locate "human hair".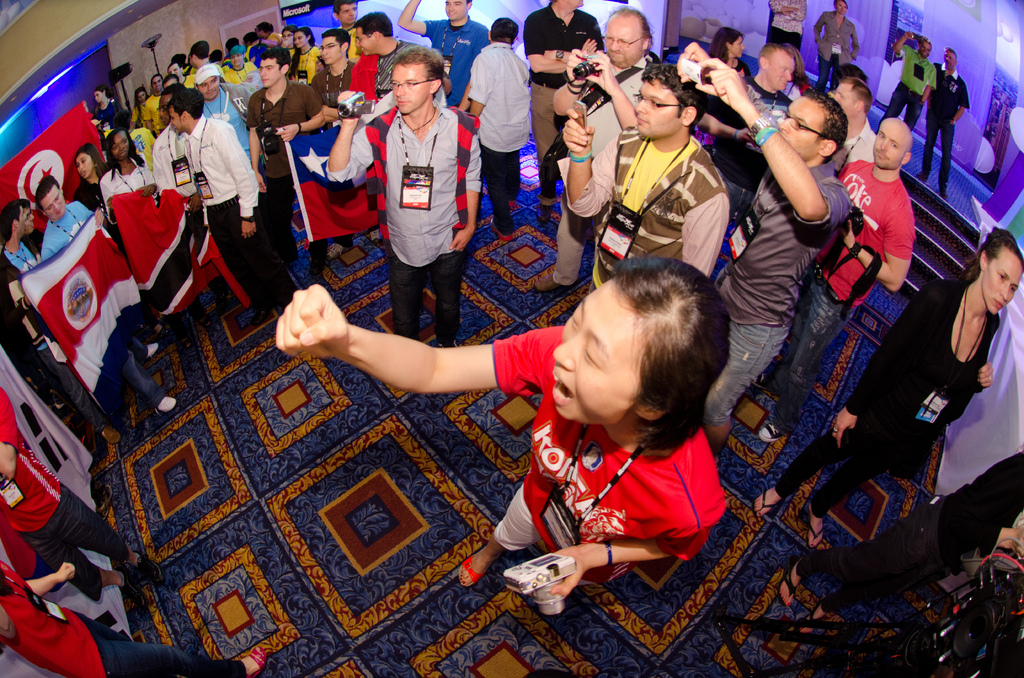
Bounding box: pyautogui.locateOnScreen(319, 24, 349, 58).
